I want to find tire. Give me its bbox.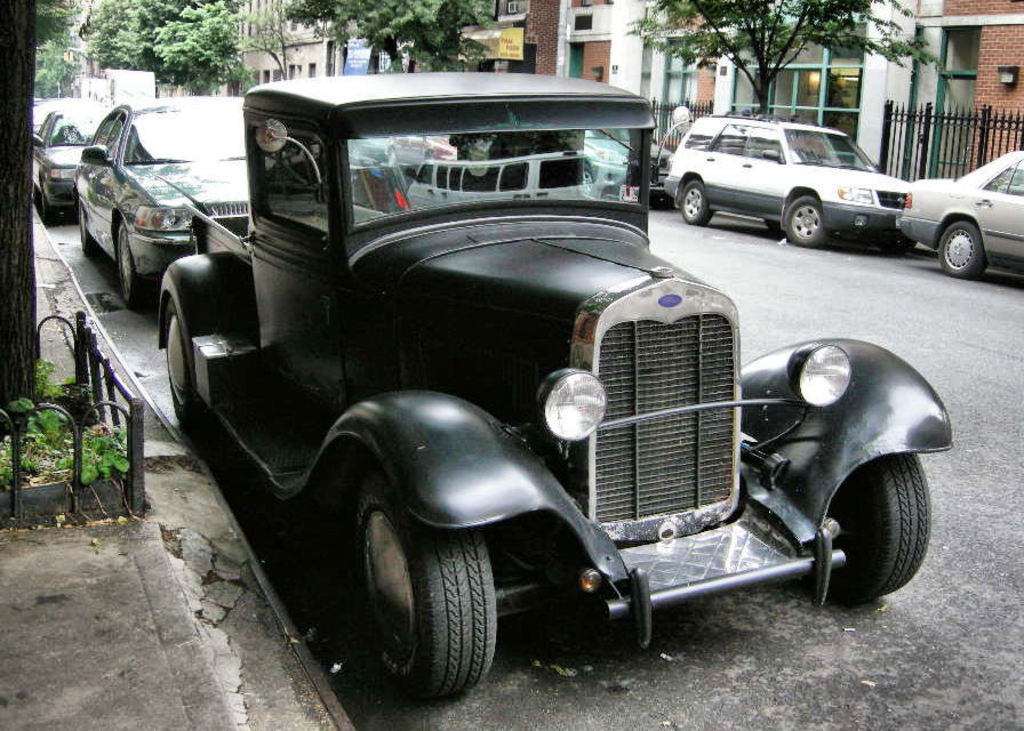
bbox(30, 176, 45, 203).
